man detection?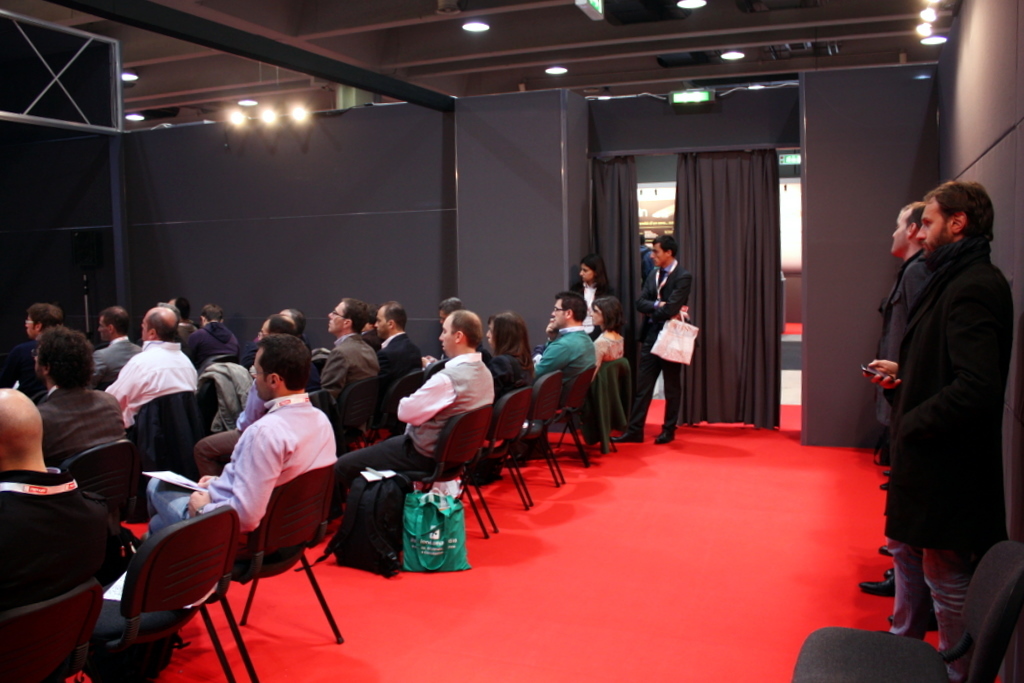
region(634, 219, 704, 463)
